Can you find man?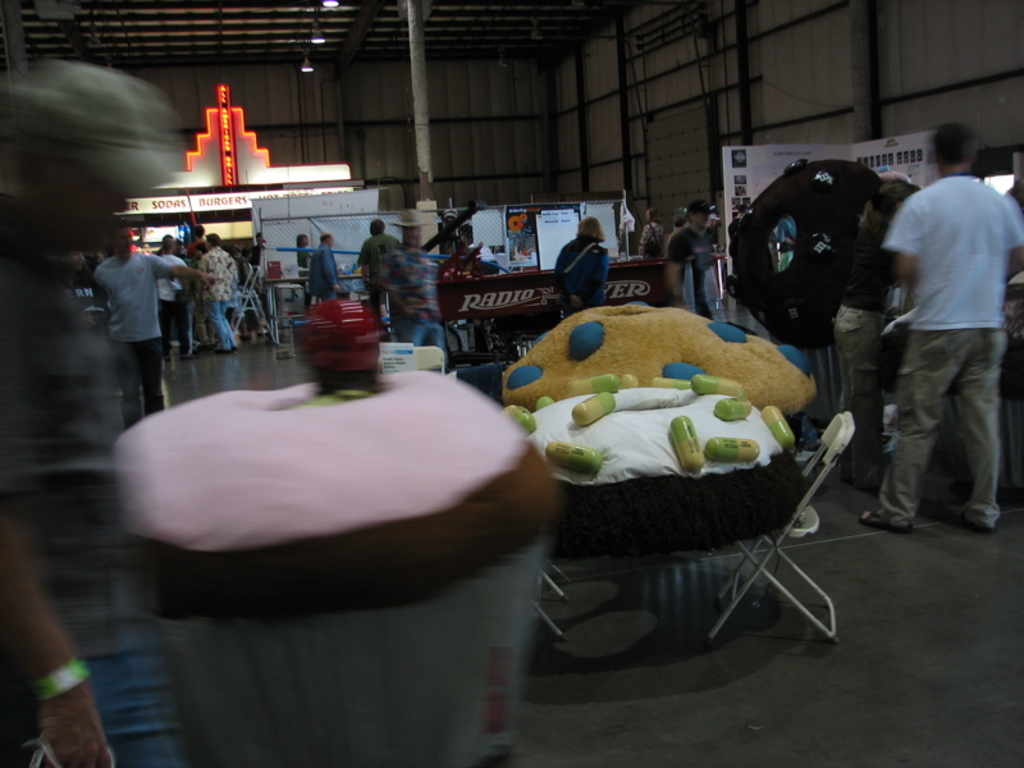
Yes, bounding box: pyautogui.locateOnScreen(357, 215, 403, 314).
